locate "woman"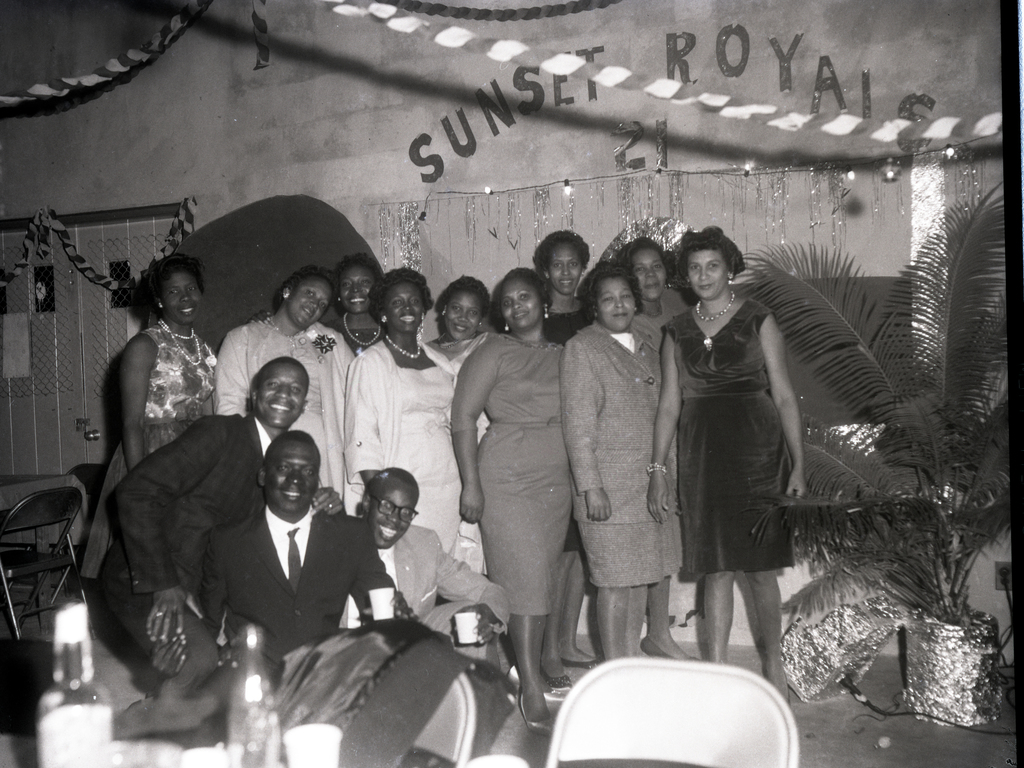
crop(548, 254, 684, 664)
